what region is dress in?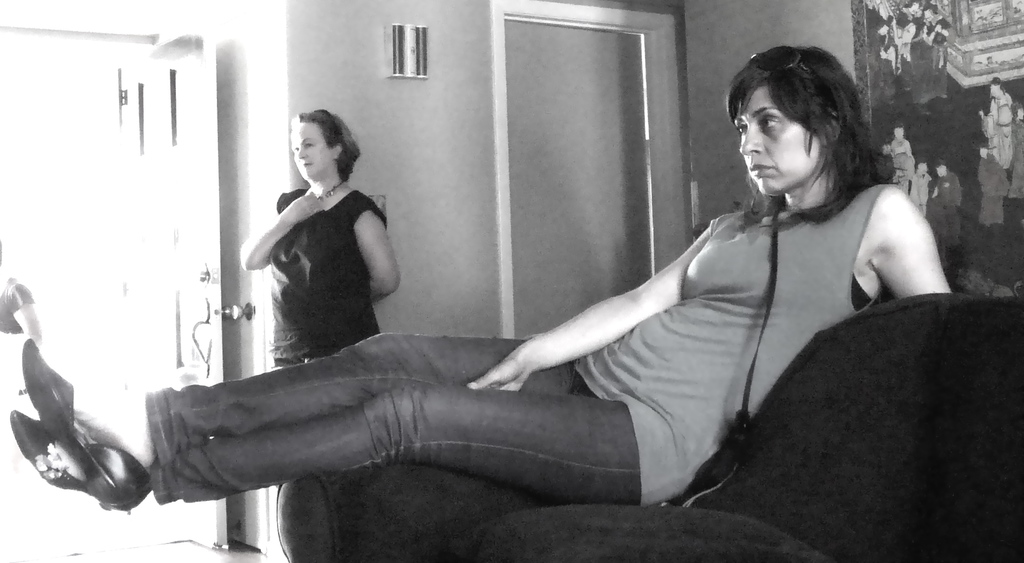
<region>145, 183, 893, 509</region>.
